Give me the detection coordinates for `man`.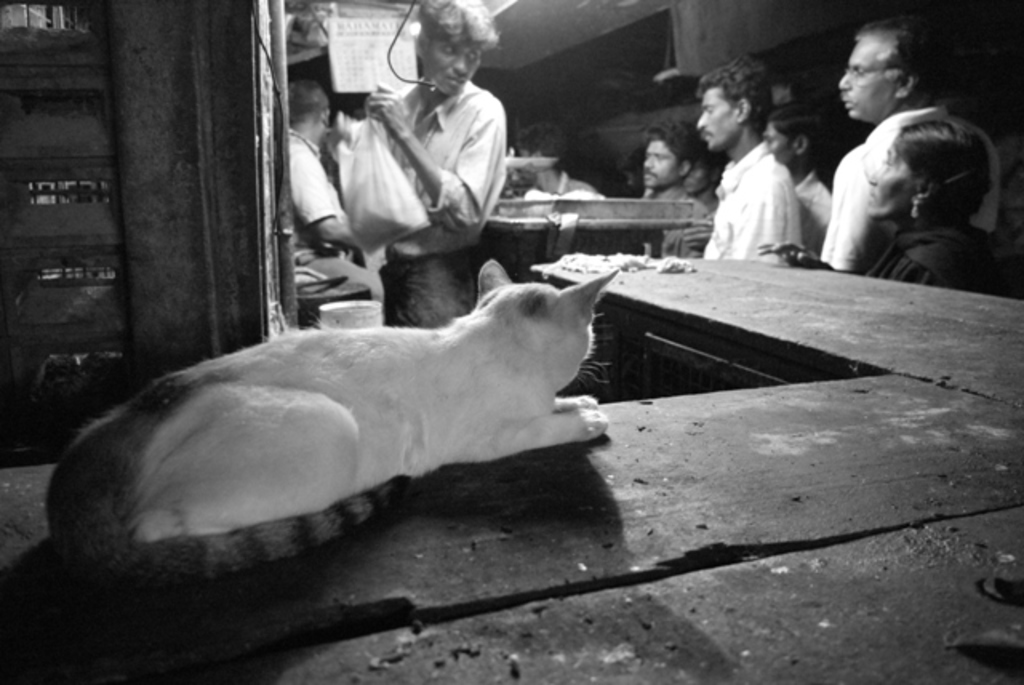
342/0/509/326.
